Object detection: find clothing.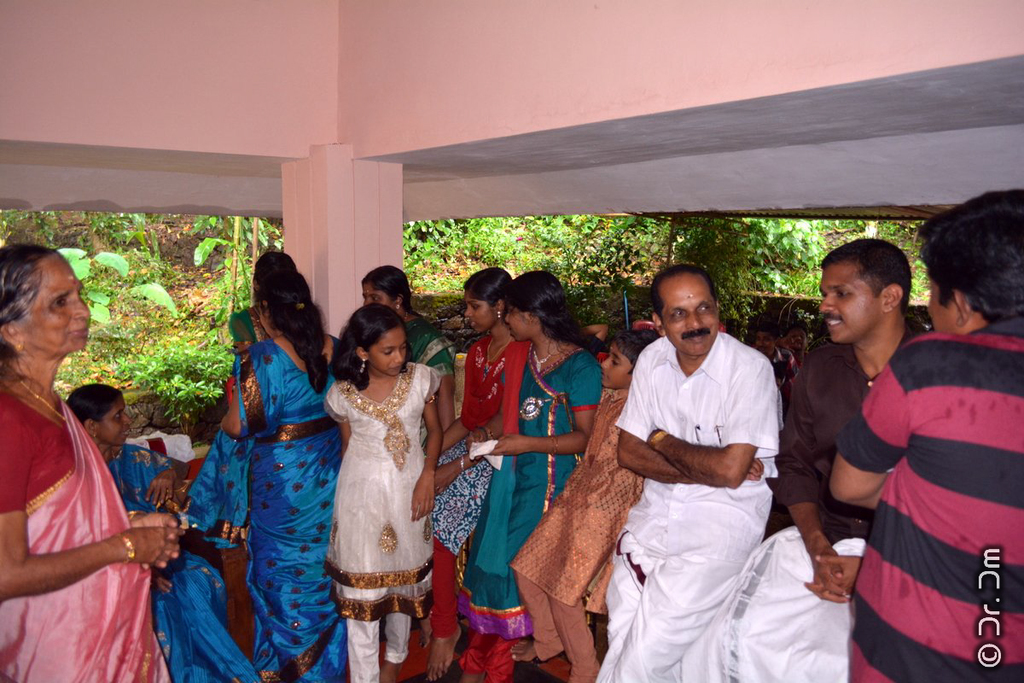
bbox(325, 363, 457, 682).
